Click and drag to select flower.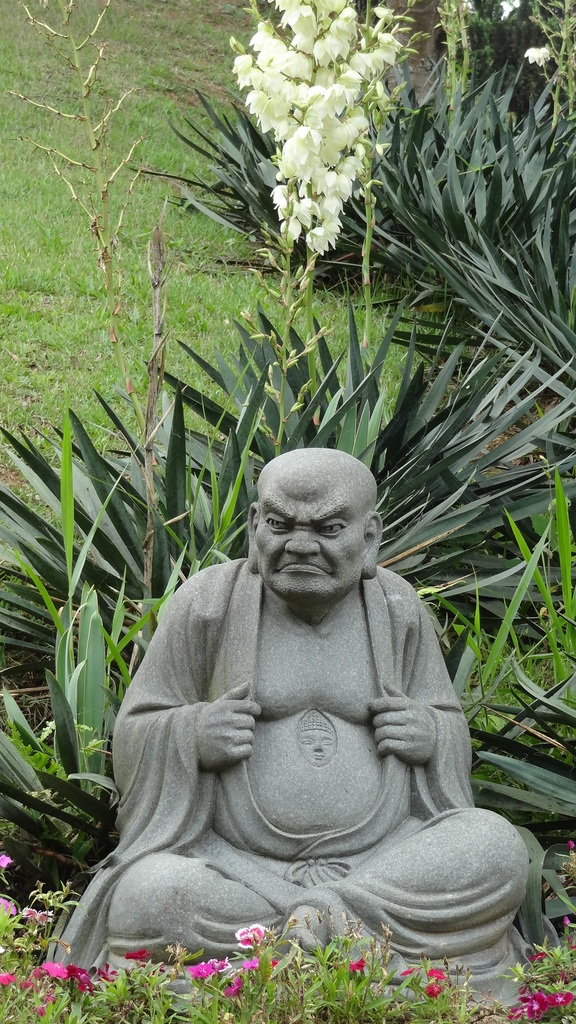
Selection: pyautogui.locateOnScreen(244, 953, 262, 967).
